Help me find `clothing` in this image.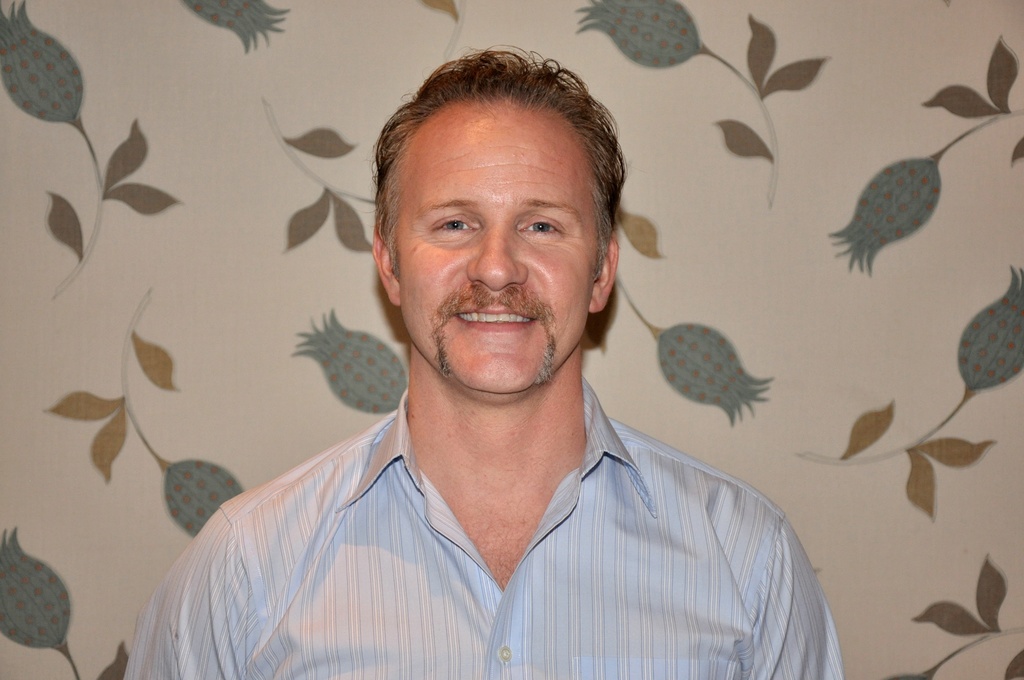
Found it: x1=149, y1=390, x2=855, y2=668.
